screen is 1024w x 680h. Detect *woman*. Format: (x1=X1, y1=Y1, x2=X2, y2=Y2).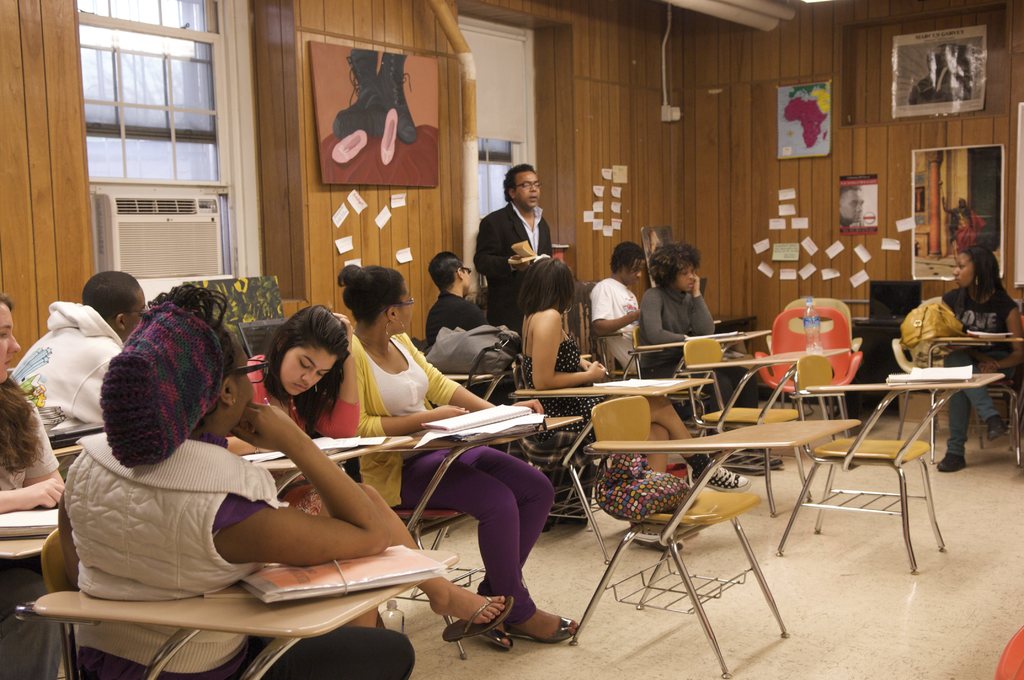
(x1=516, y1=257, x2=751, y2=501).
